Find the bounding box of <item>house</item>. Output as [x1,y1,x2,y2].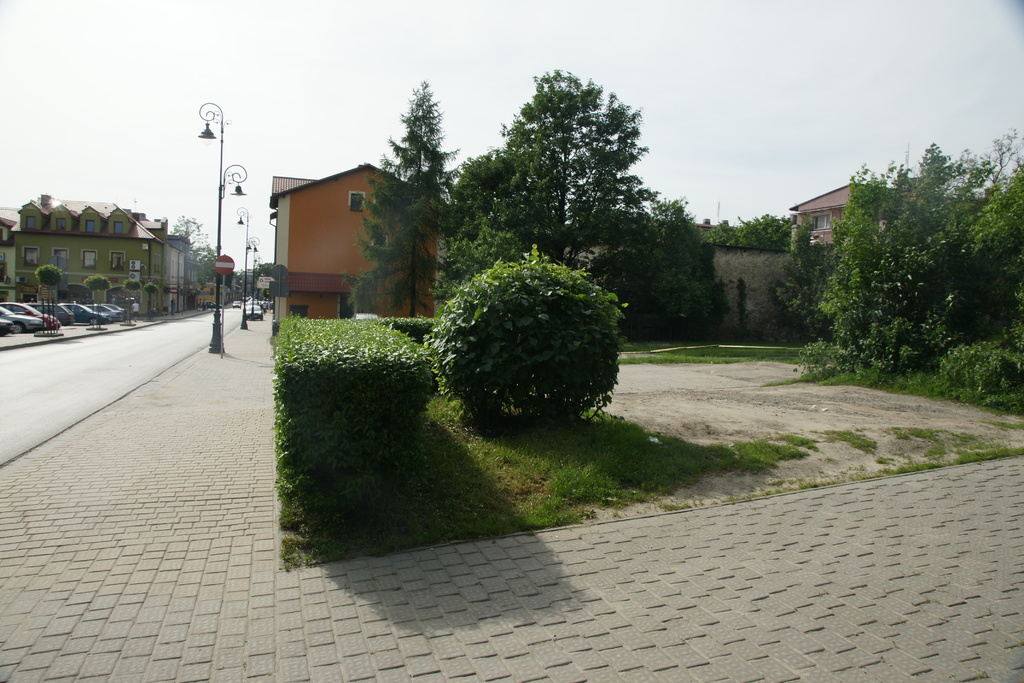
[270,158,442,343].
